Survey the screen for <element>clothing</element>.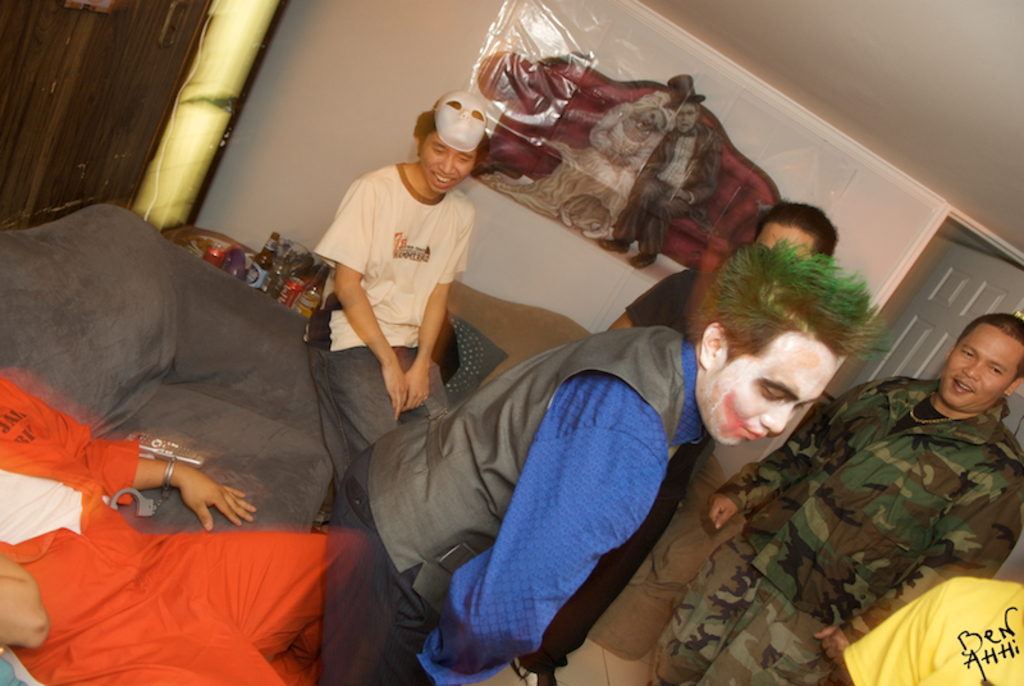
Survey found: locate(303, 163, 467, 477).
